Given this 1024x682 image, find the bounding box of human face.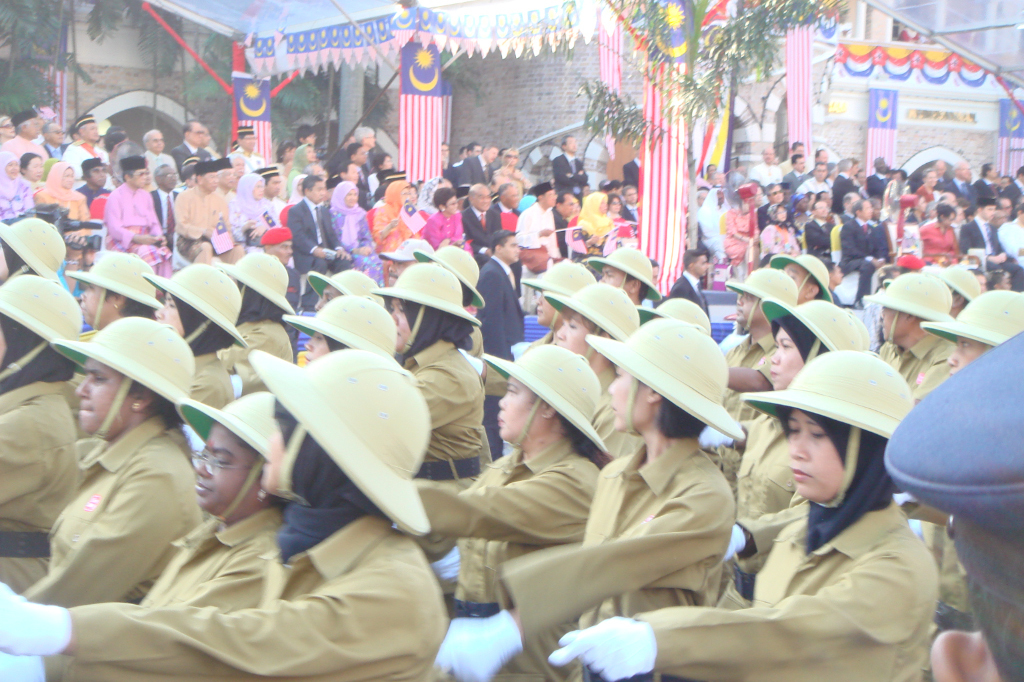
BBox(994, 272, 1006, 290).
